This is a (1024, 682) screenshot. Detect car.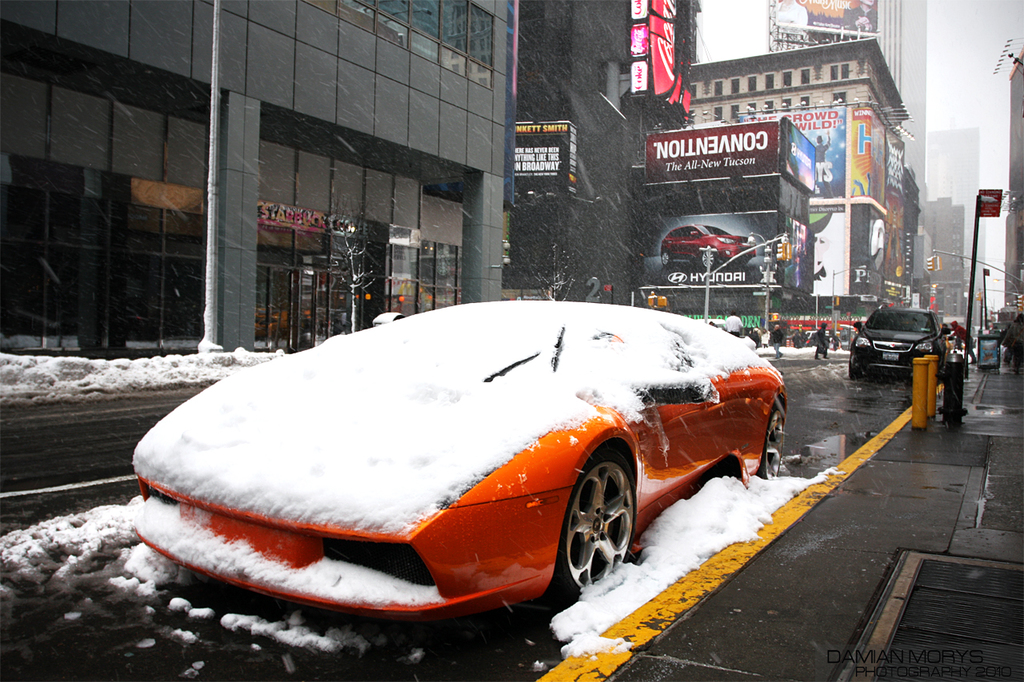
850,308,951,380.
